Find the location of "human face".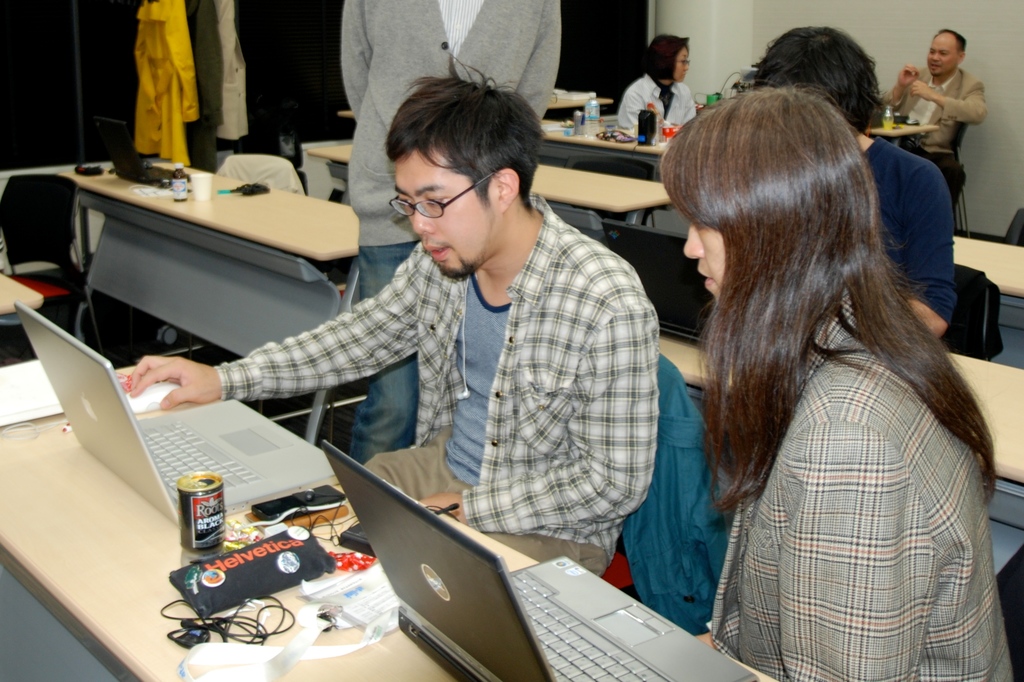
Location: [x1=675, y1=47, x2=691, y2=84].
